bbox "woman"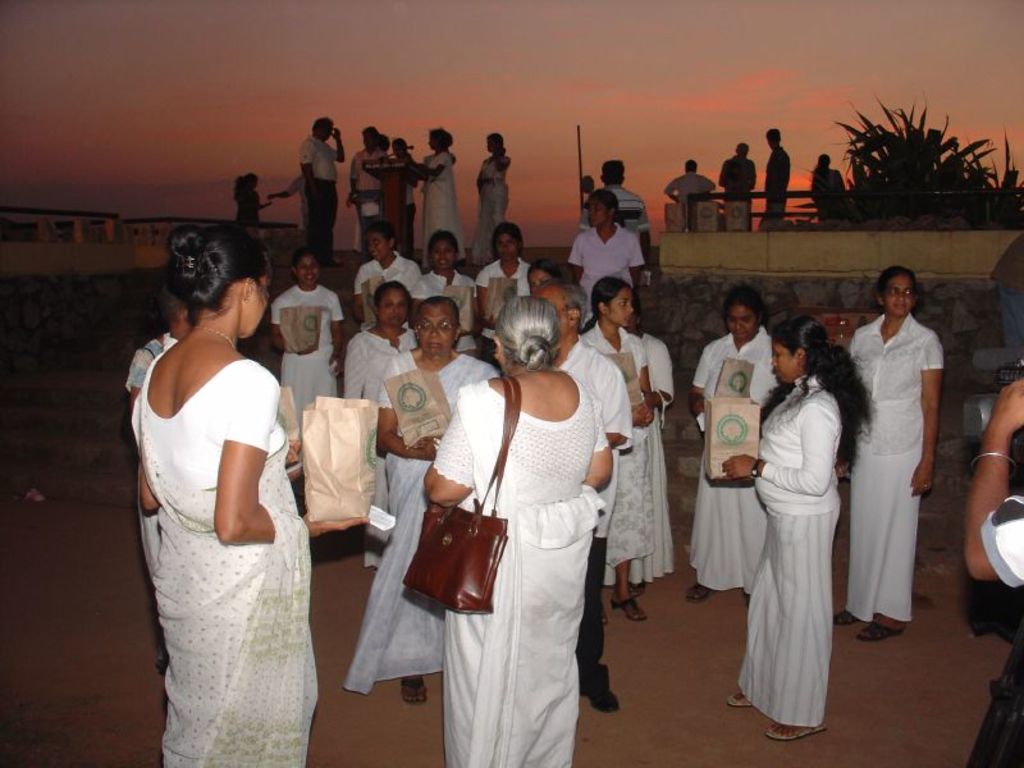
(740, 316, 851, 732)
